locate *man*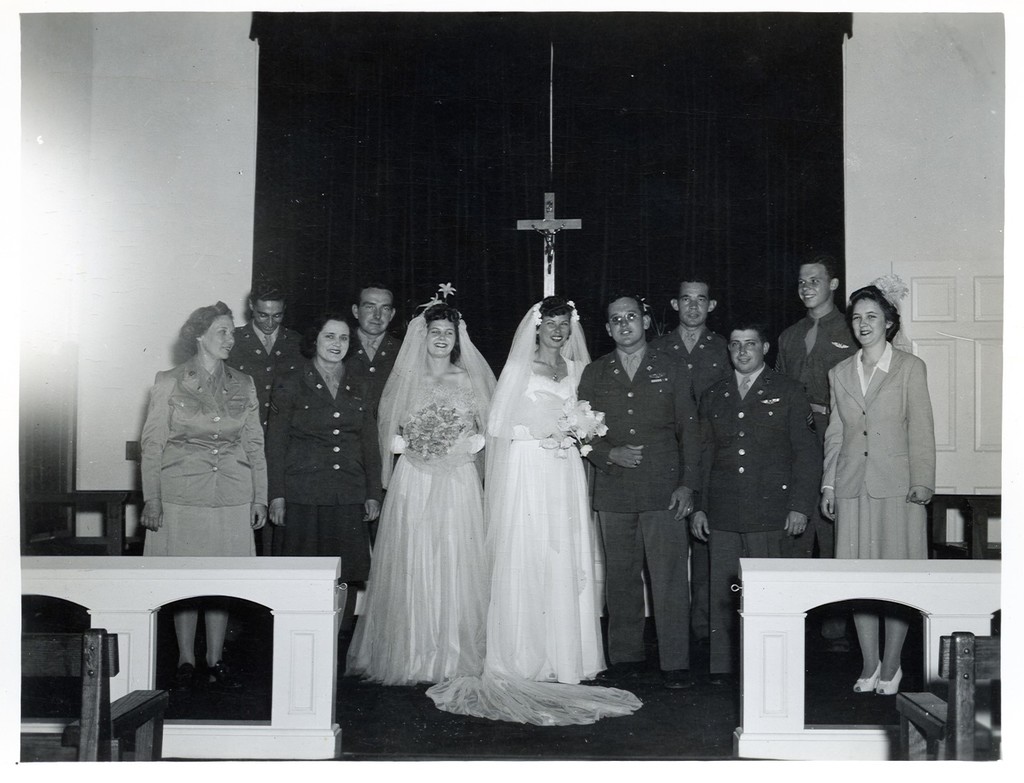
(left=683, top=316, right=825, bottom=694)
